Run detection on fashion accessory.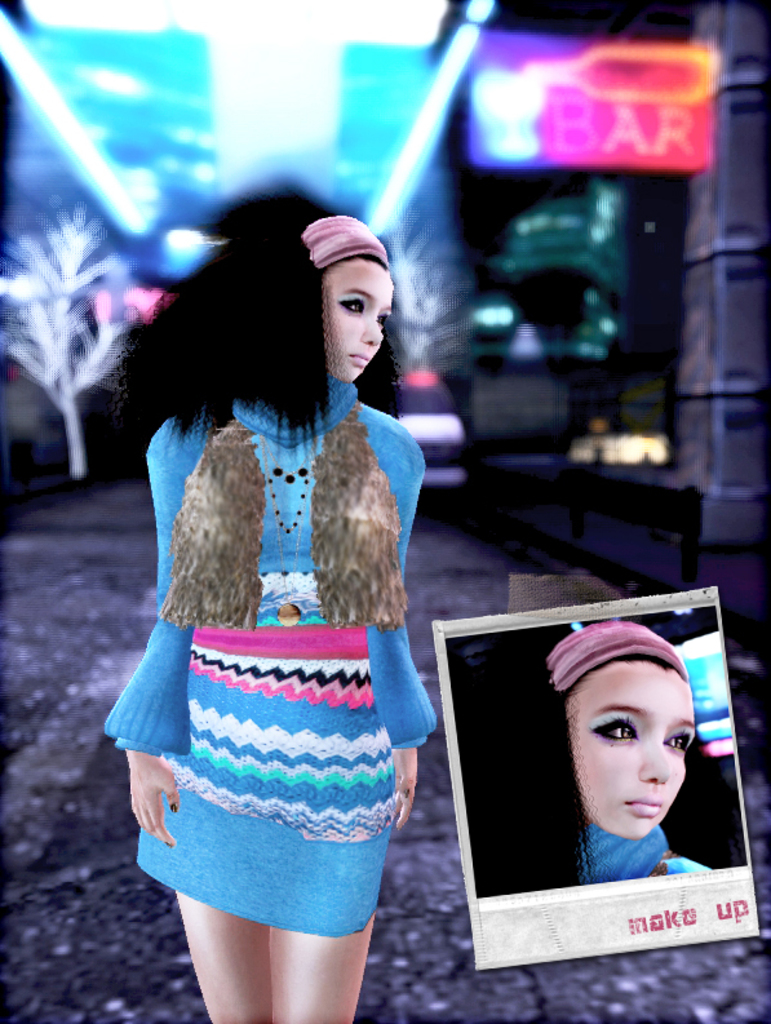
Result: pyautogui.locateOnScreen(545, 616, 690, 695).
